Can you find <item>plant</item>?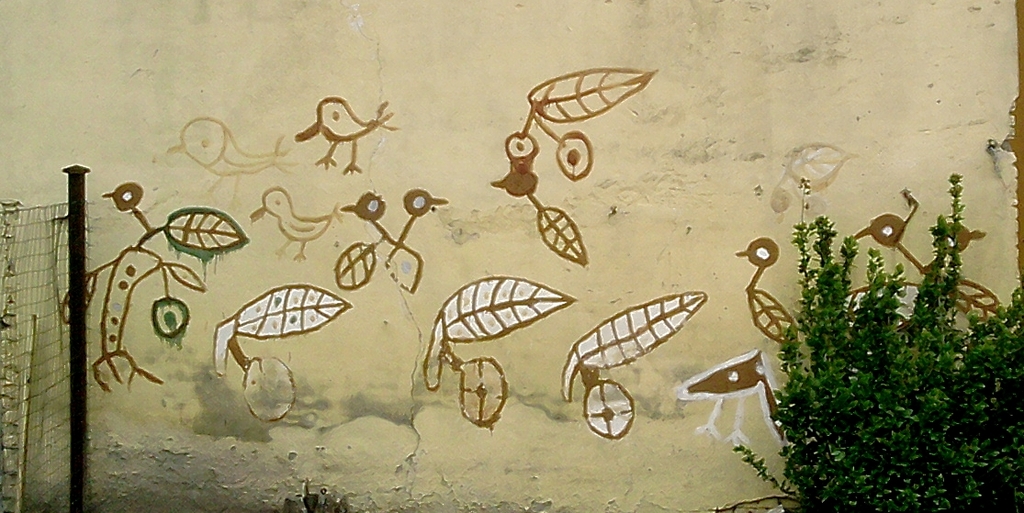
Yes, bounding box: [771, 142, 1017, 512].
